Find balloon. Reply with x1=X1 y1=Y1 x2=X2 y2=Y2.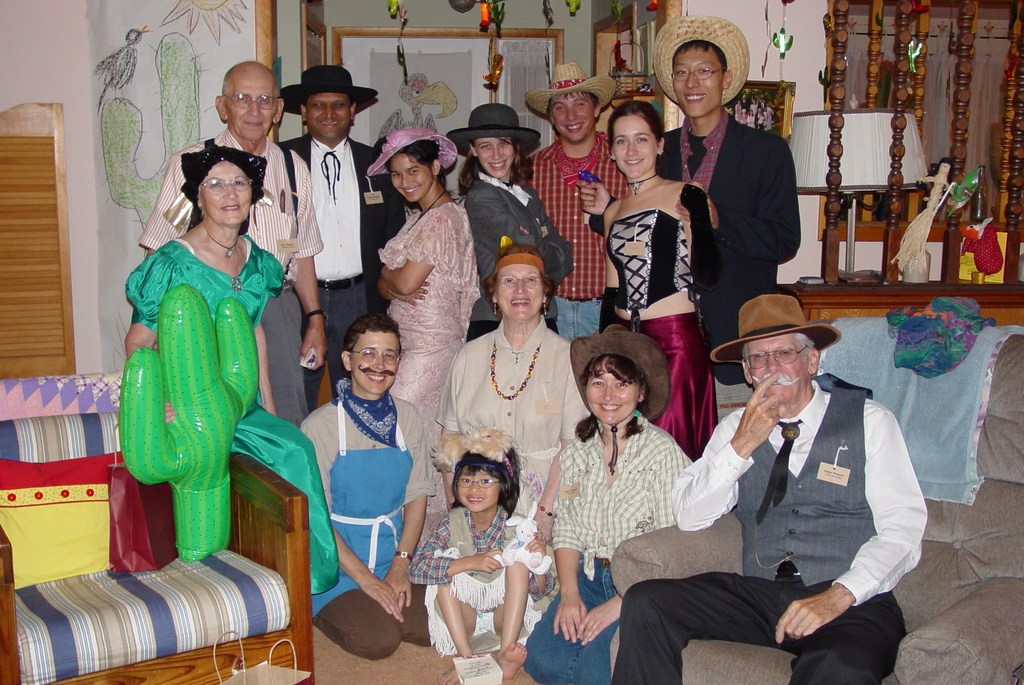
x1=119 y1=282 x2=259 y2=564.
